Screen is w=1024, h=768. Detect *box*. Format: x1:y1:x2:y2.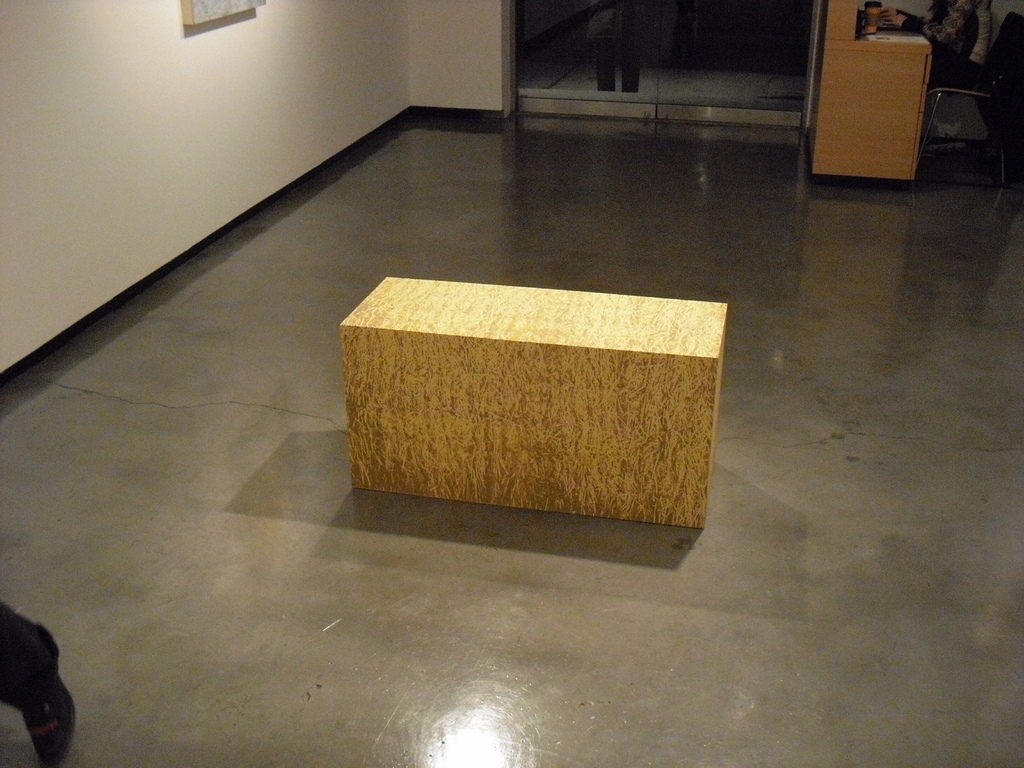
339:274:728:527.
